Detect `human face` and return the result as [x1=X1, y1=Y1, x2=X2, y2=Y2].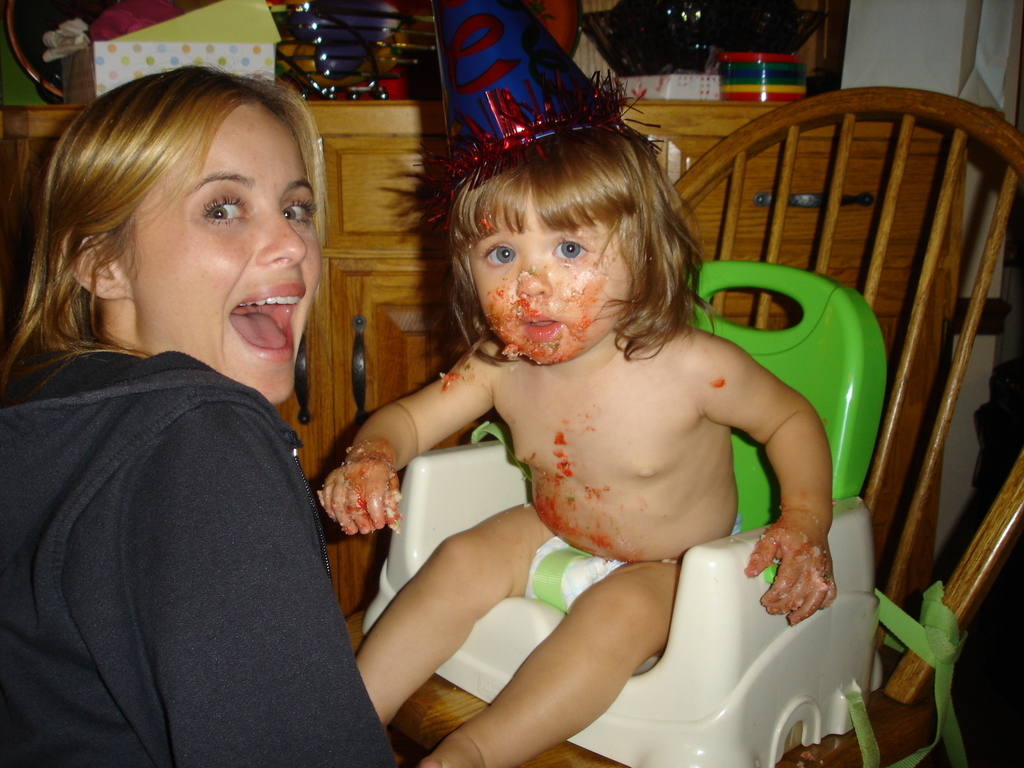
[x1=126, y1=97, x2=323, y2=412].
